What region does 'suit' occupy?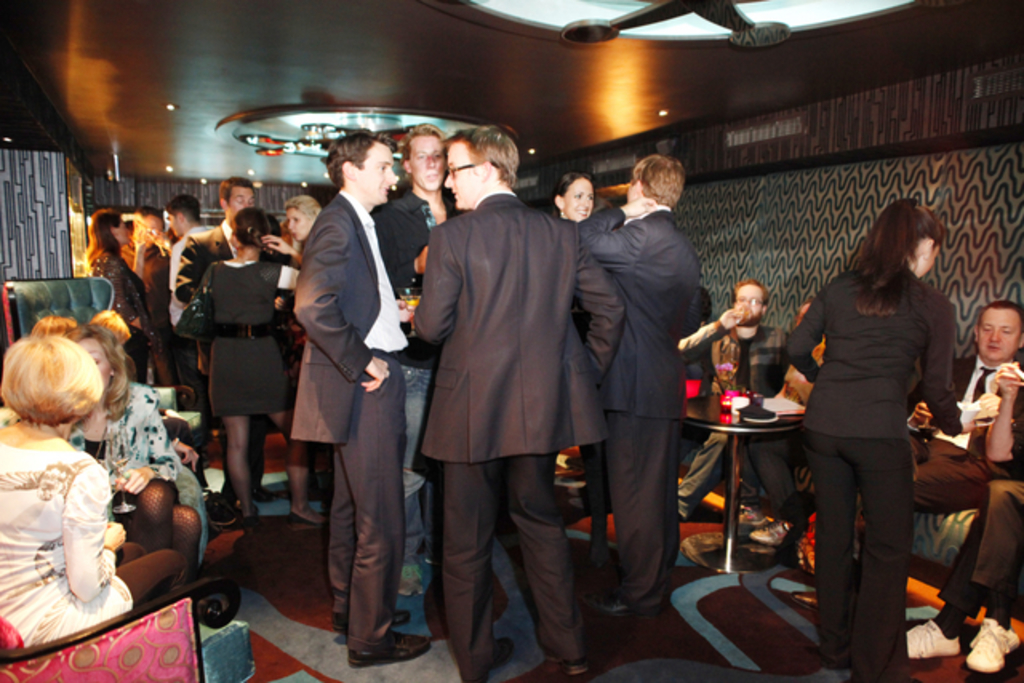
rect(579, 138, 709, 613).
